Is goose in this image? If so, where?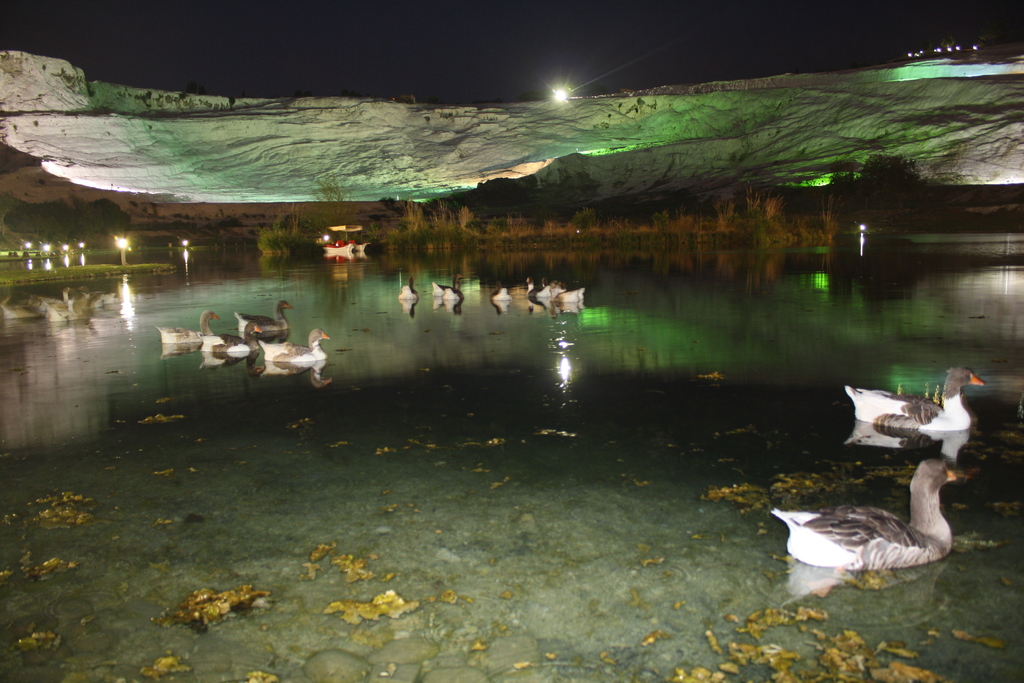
Yes, at 770,461,971,570.
